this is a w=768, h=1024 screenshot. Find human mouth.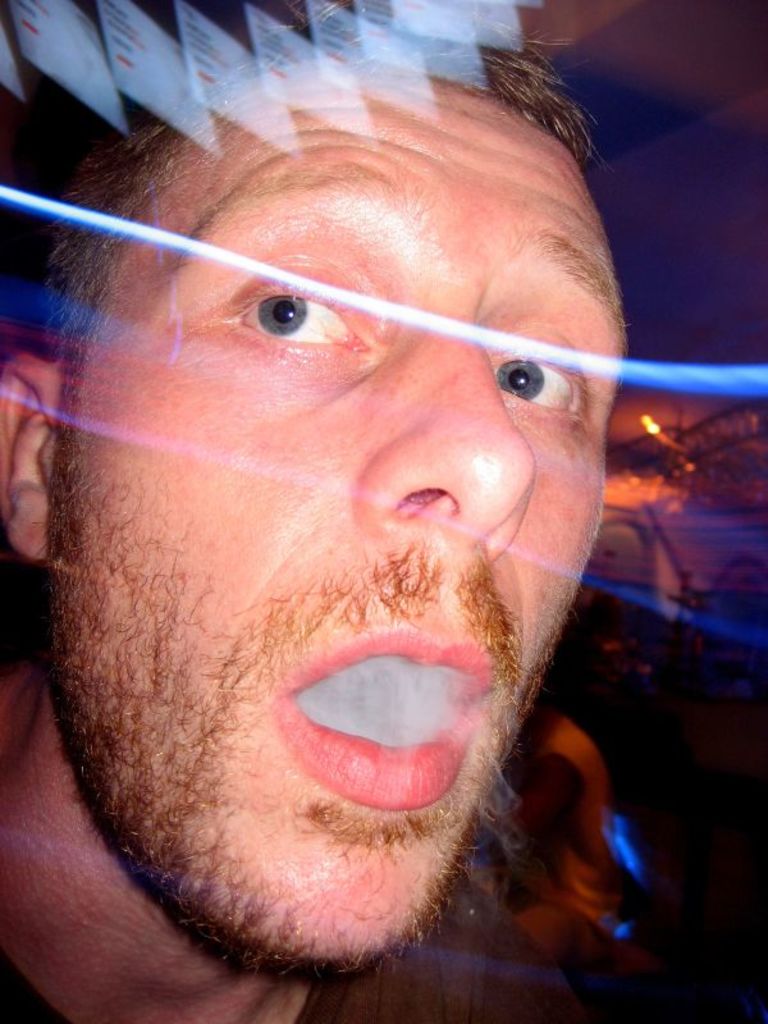
Bounding box: box=[248, 616, 499, 849].
